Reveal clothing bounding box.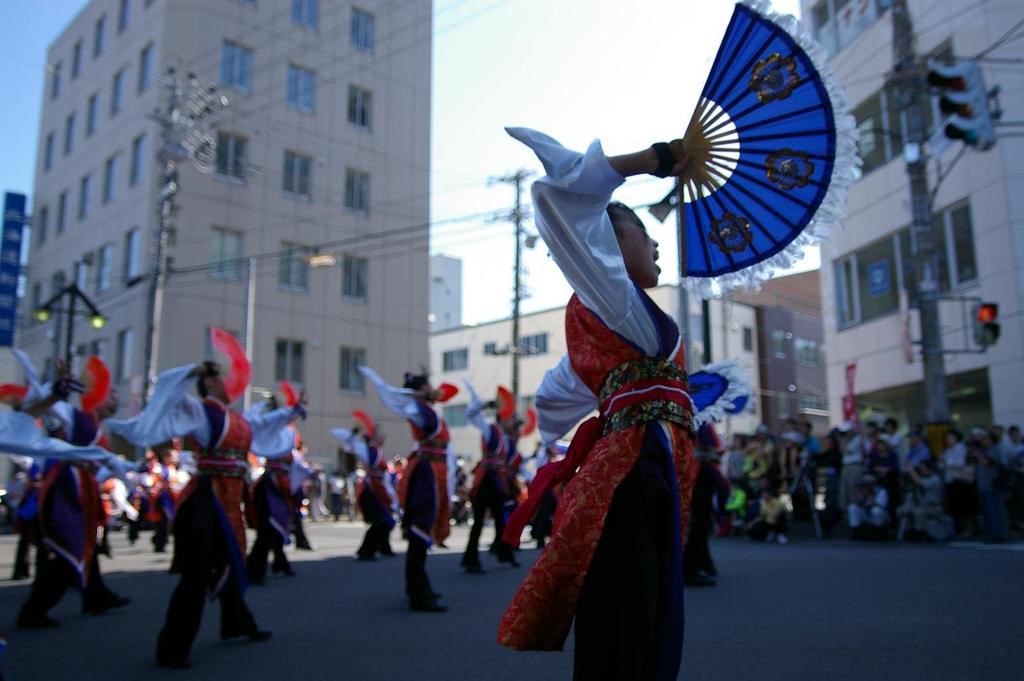
Revealed: <box>872,451,914,518</box>.
